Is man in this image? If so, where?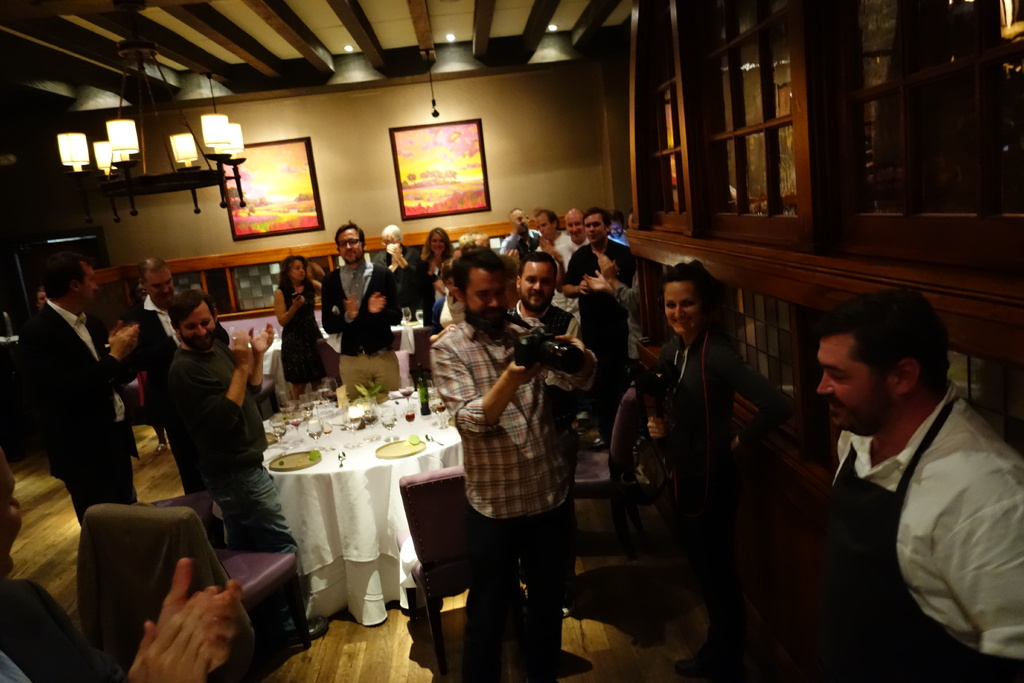
Yes, at bbox(554, 206, 592, 269).
